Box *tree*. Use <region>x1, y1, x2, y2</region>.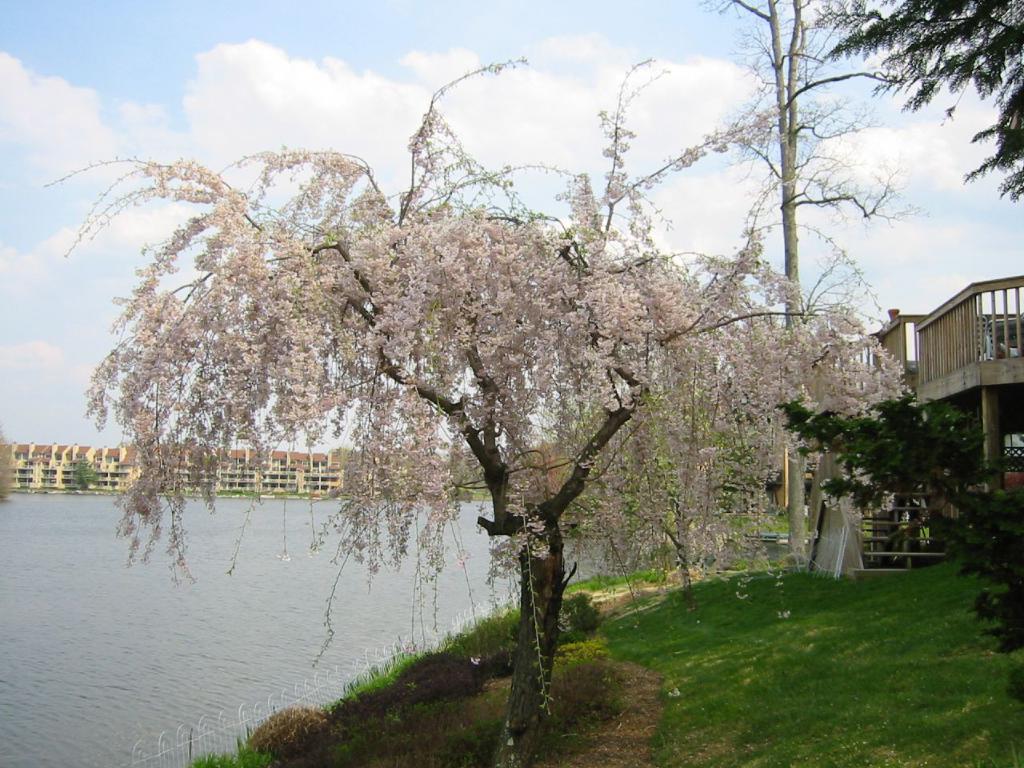
<region>39, 55, 930, 767</region>.
